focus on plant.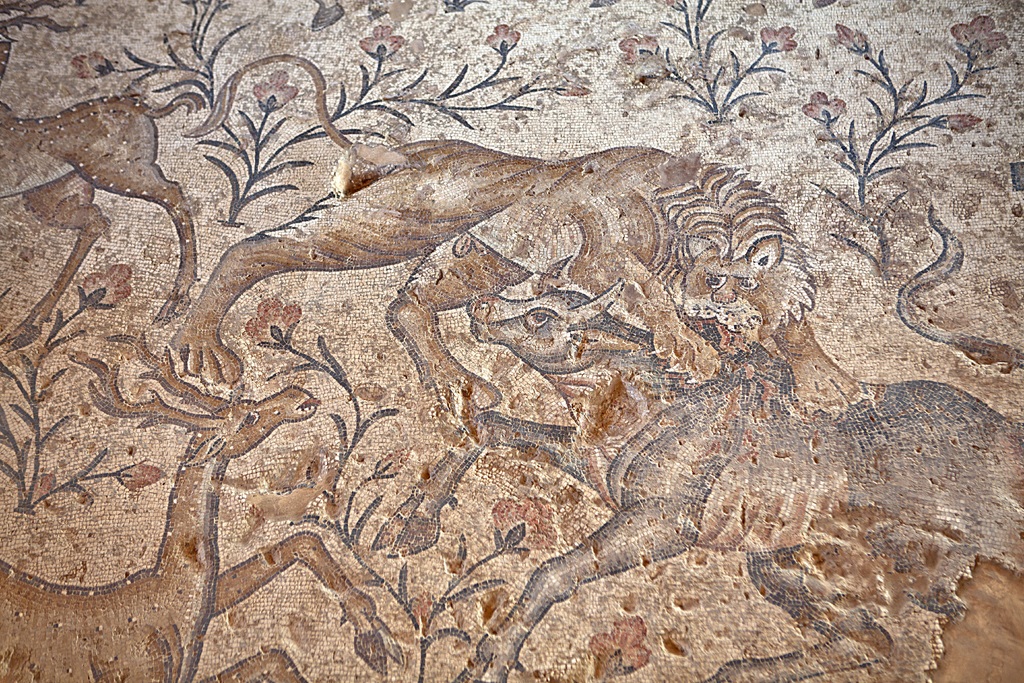
Focused at box=[243, 290, 561, 682].
